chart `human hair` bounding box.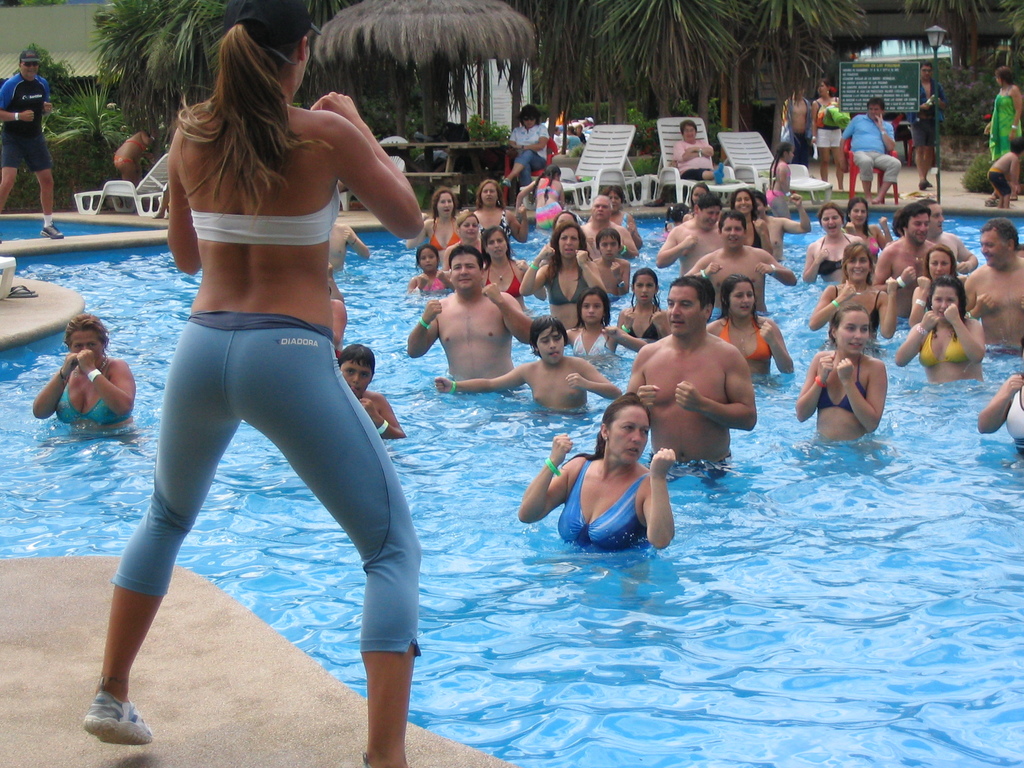
Charted: [570,392,653,460].
